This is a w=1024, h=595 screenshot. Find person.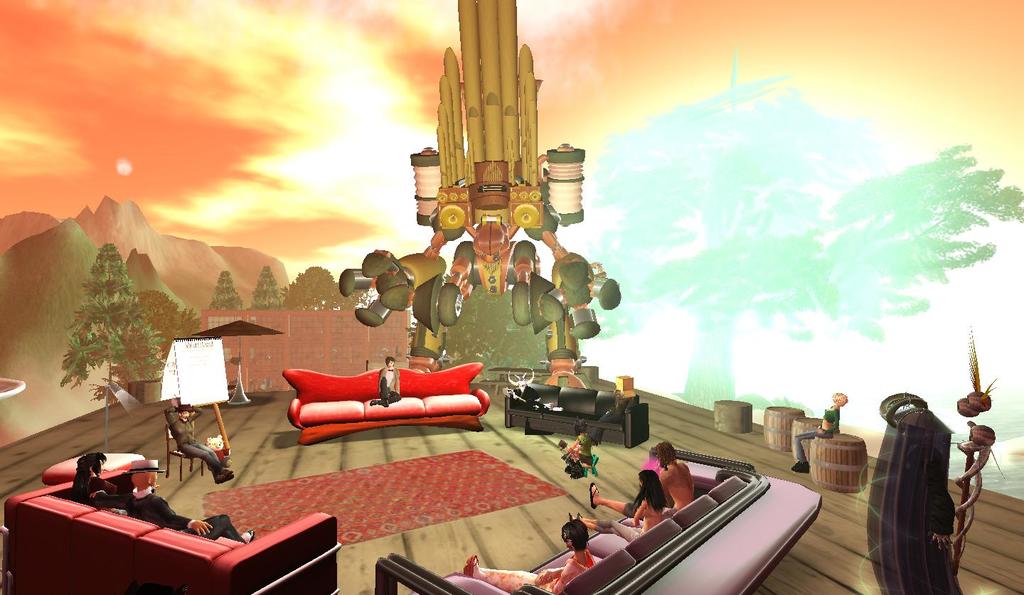
Bounding box: x1=121 y1=462 x2=253 y2=545.
